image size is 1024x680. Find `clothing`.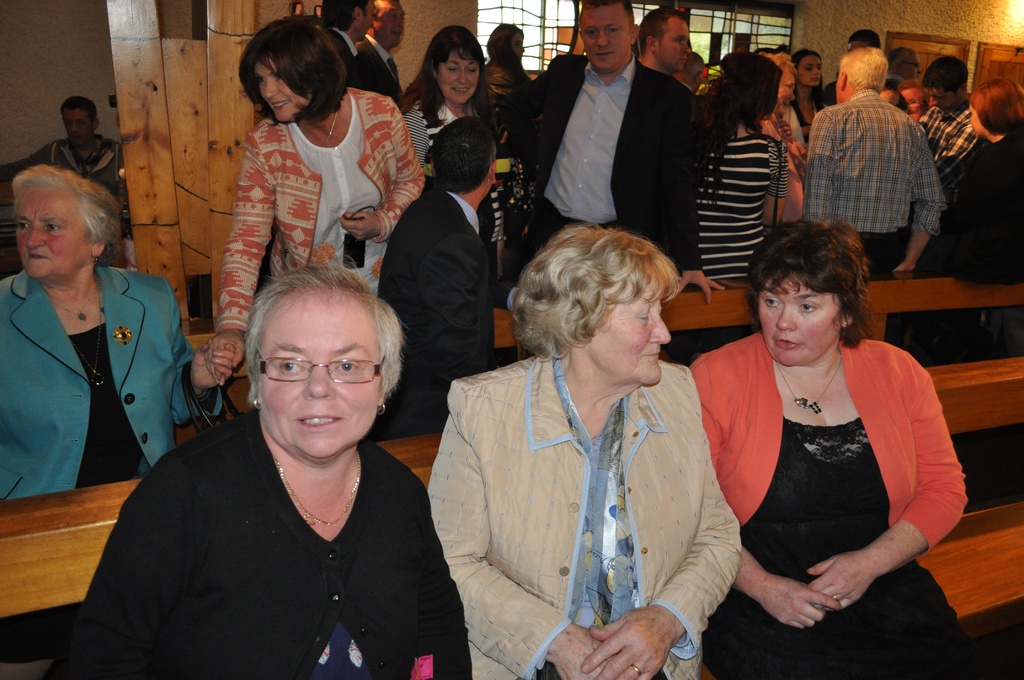
358,36,406,102.
